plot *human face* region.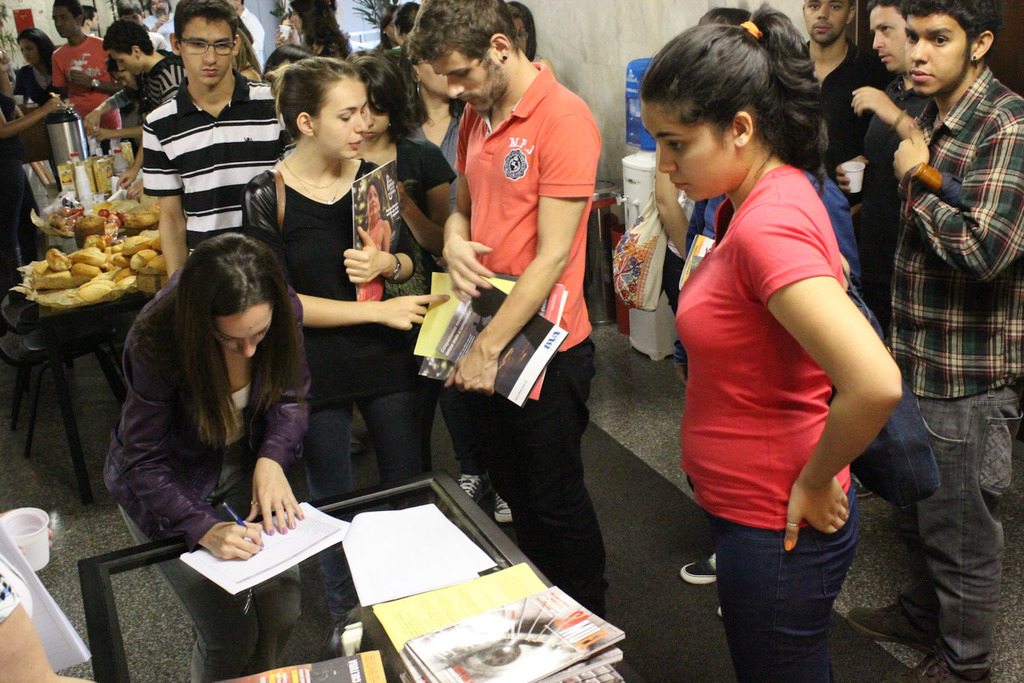
Plotted at rect(292, 6, 301, 31).
